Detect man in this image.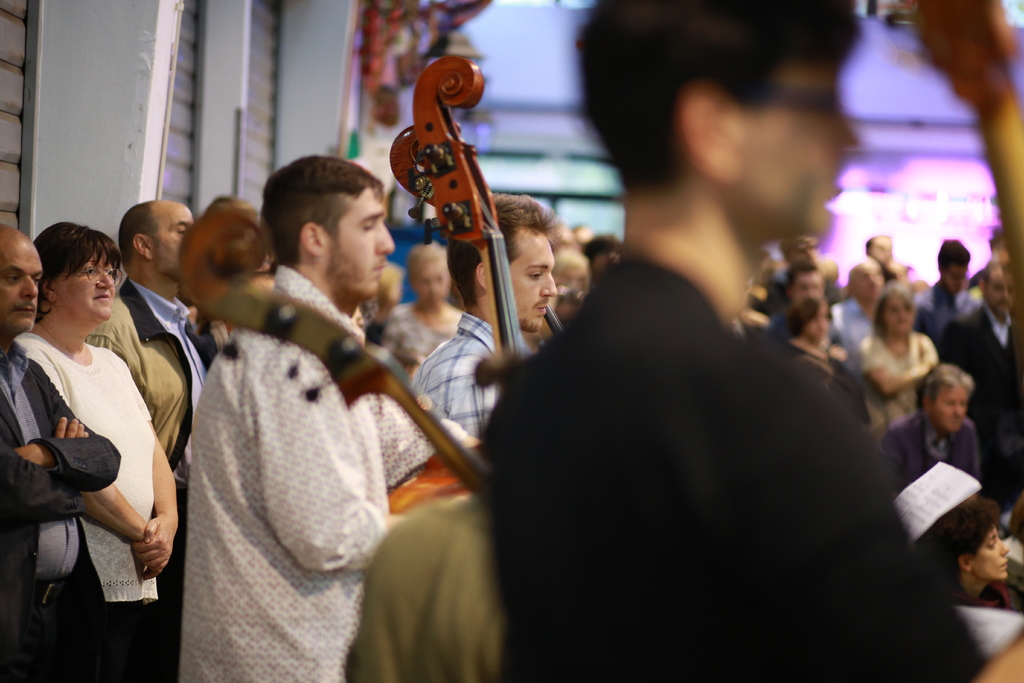
Detection: l=0, t=231, r=120, b=680.
